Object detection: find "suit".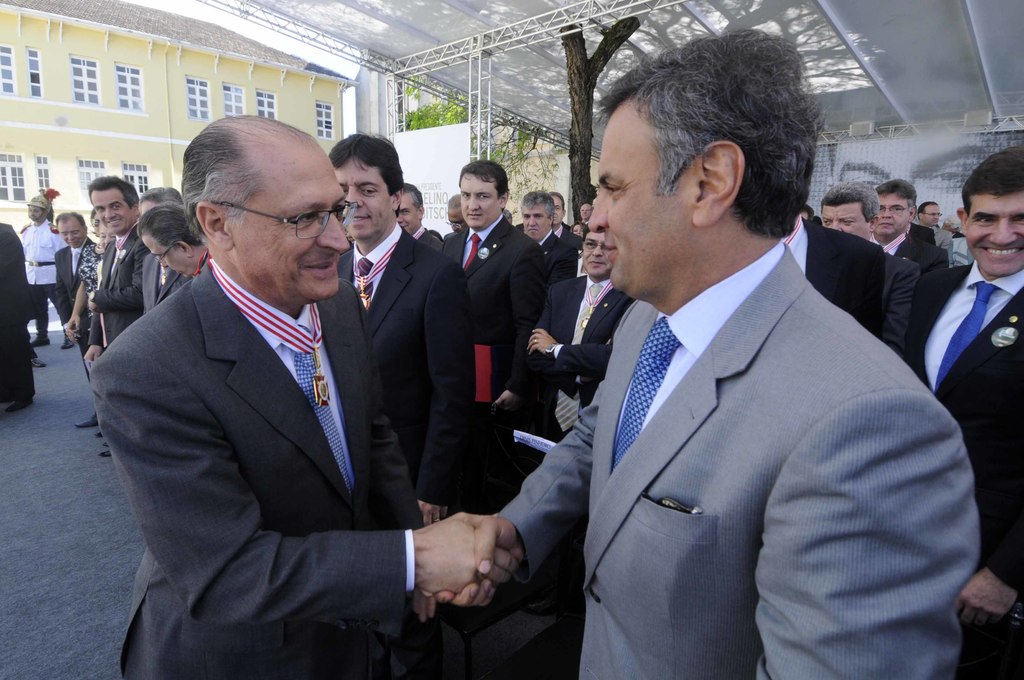
bbox(897, 258, 1023, 679).
